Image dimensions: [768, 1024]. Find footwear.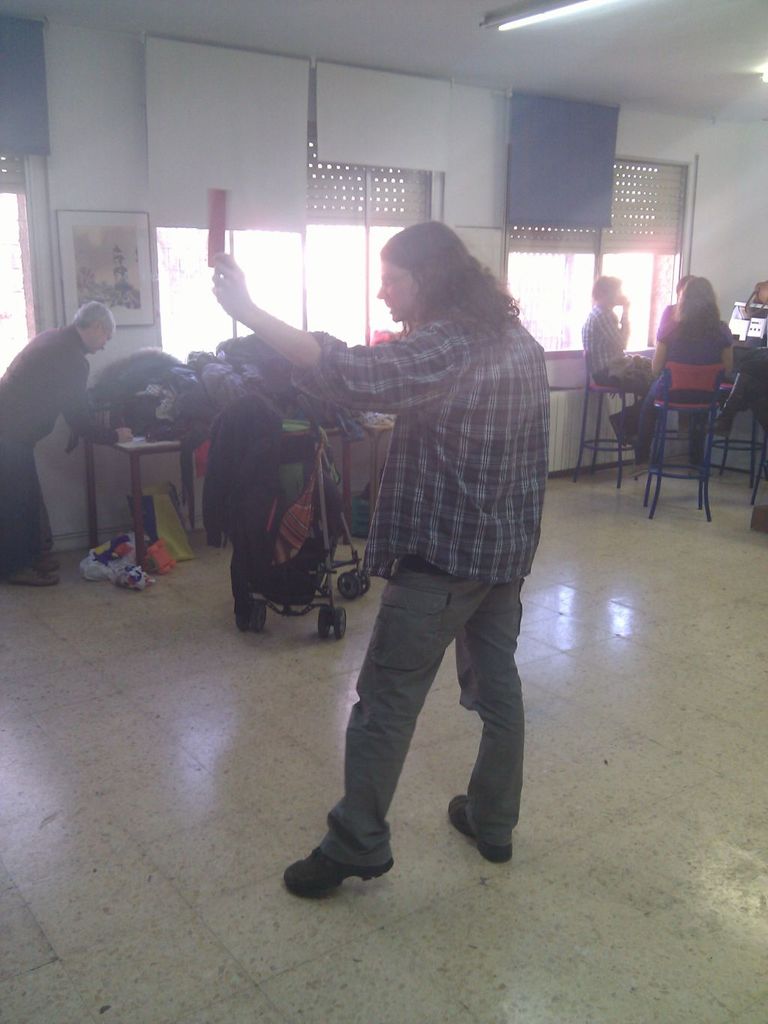
x1=37 y1=558 x2=55 y2=569.
